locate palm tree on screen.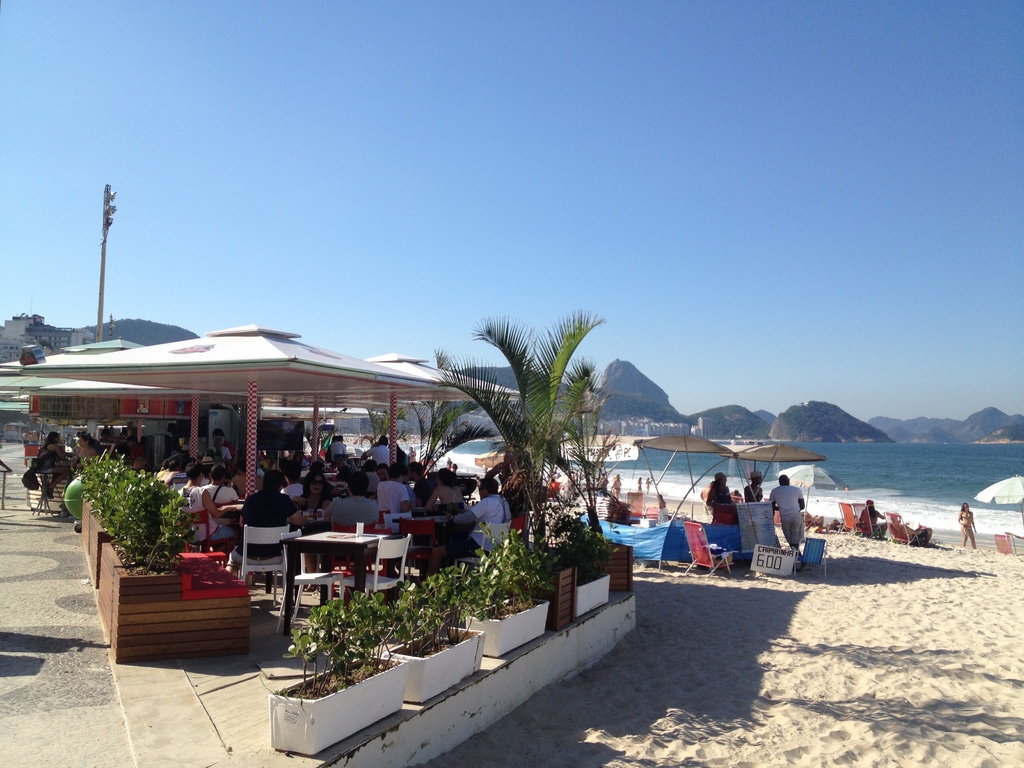
On screen at <box>408,341,504,479</box>.
